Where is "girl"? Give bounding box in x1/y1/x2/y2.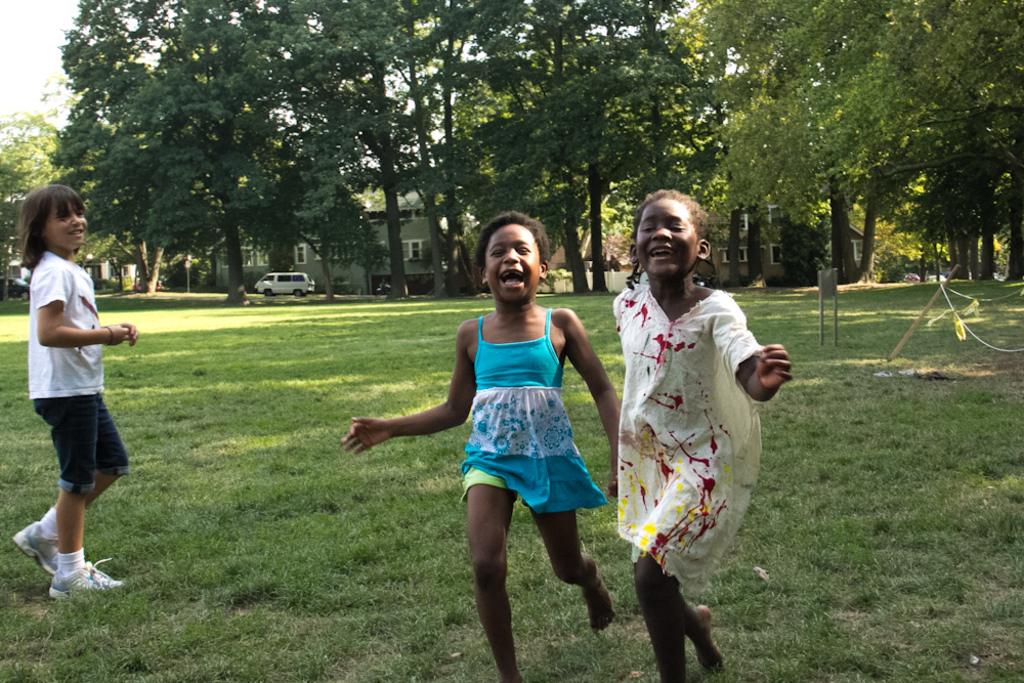
337/208/620/680.
